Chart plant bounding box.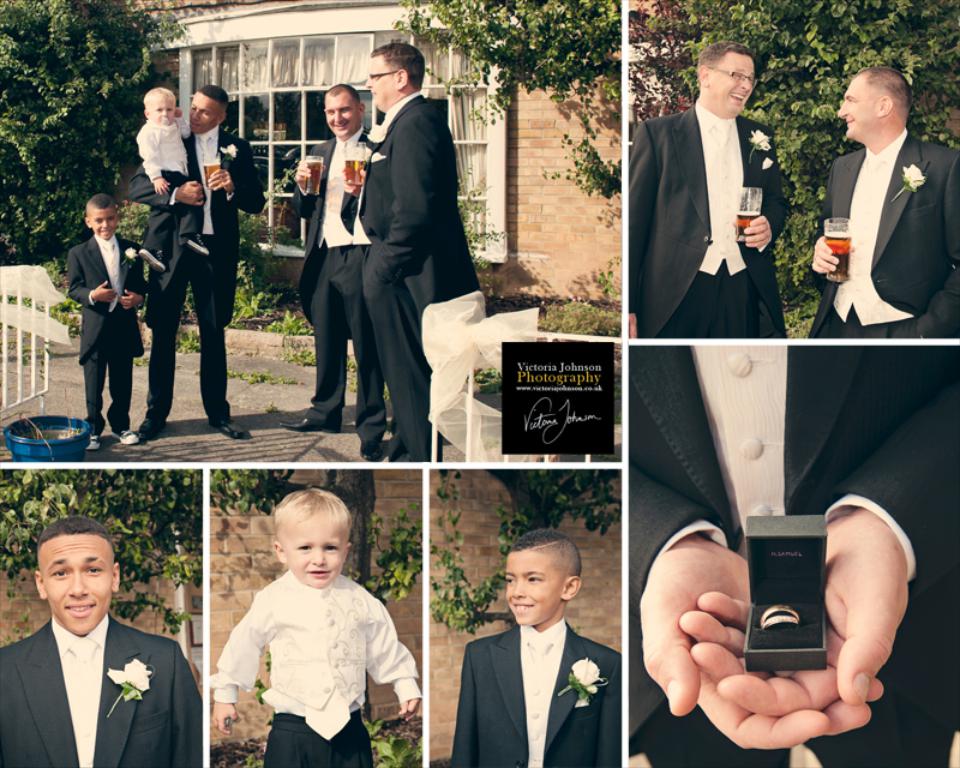
Charted: bbox(134, 352, 154, 366).
